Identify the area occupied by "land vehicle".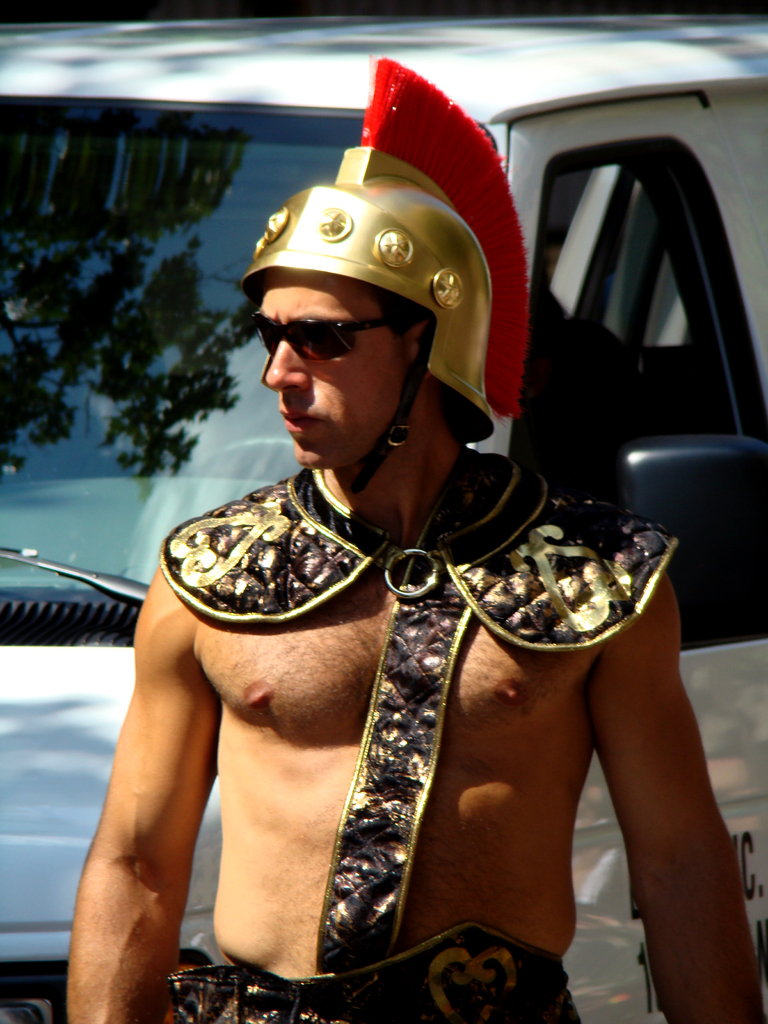
Area: x1=0 y1=15 x2=767 y2=1023.
